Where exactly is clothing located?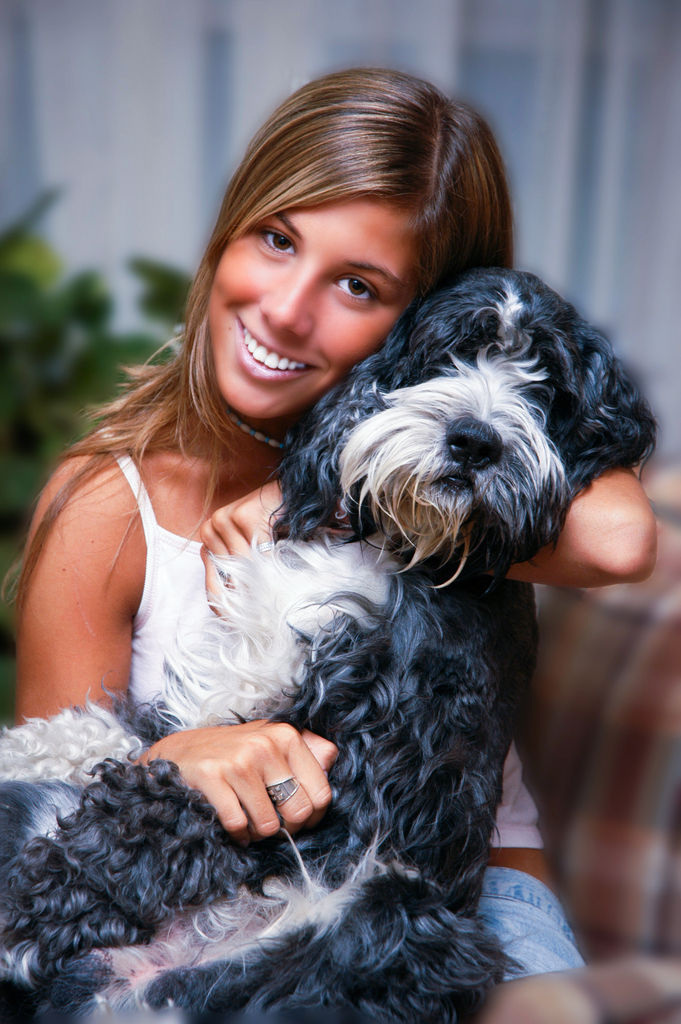
Its bounding box is [98, 429, 541, 847].
